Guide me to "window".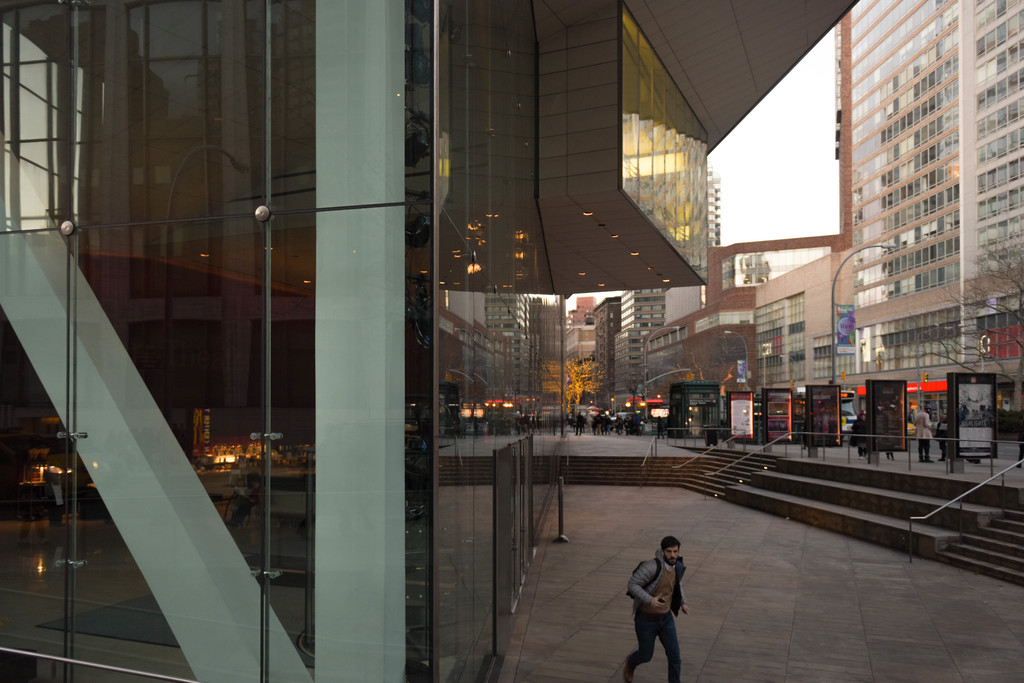
Guidance: 850/0/924/63.
